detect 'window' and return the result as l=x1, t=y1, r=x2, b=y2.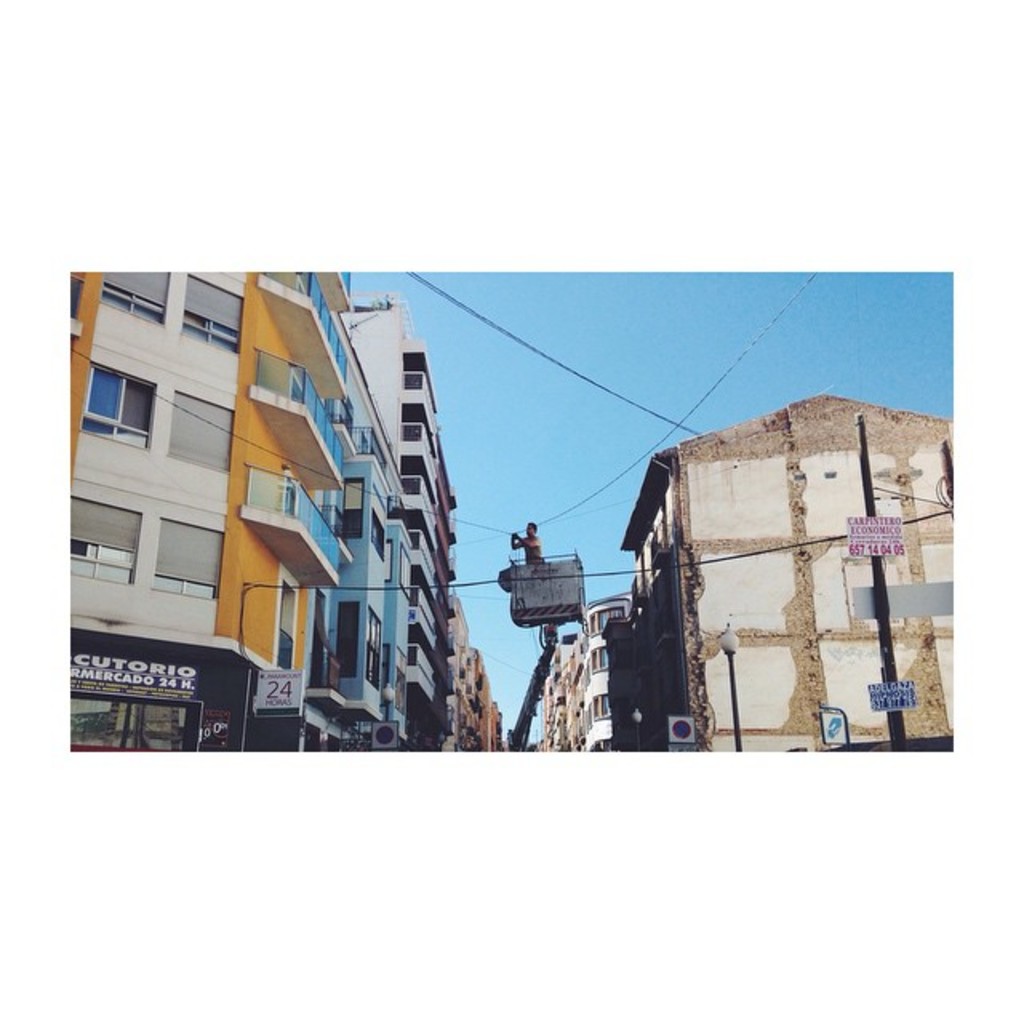
l=160, t=392, r=232, b=482.
